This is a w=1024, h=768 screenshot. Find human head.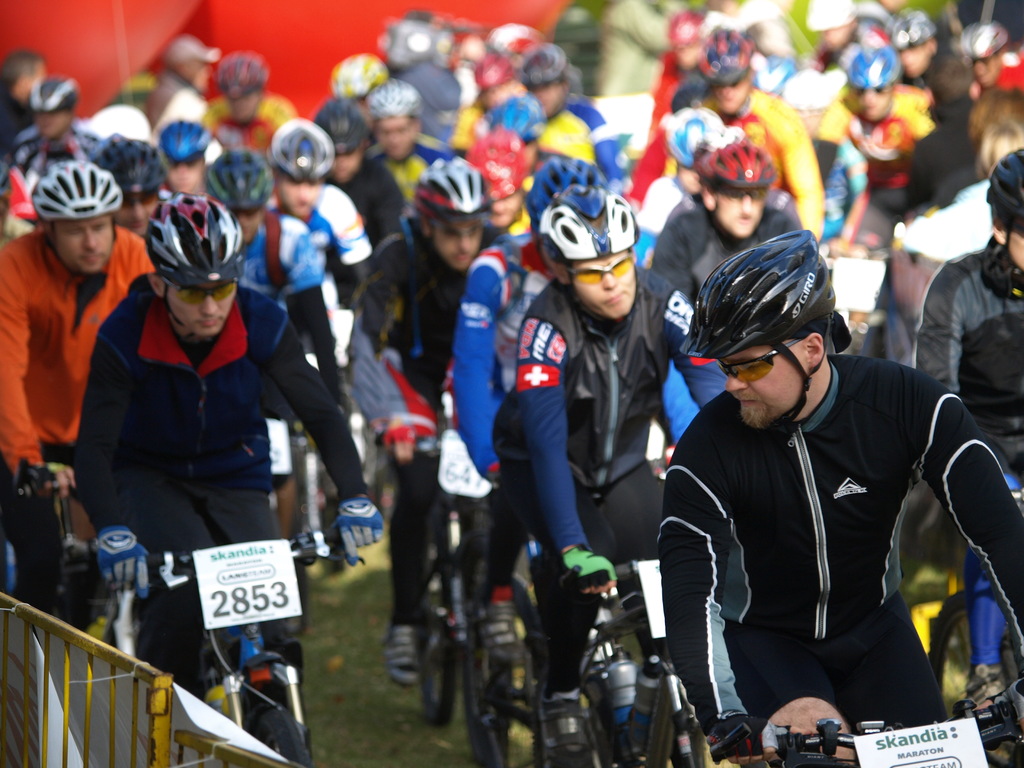
Bounding box: l=268, t=119, r=329, b=218.
